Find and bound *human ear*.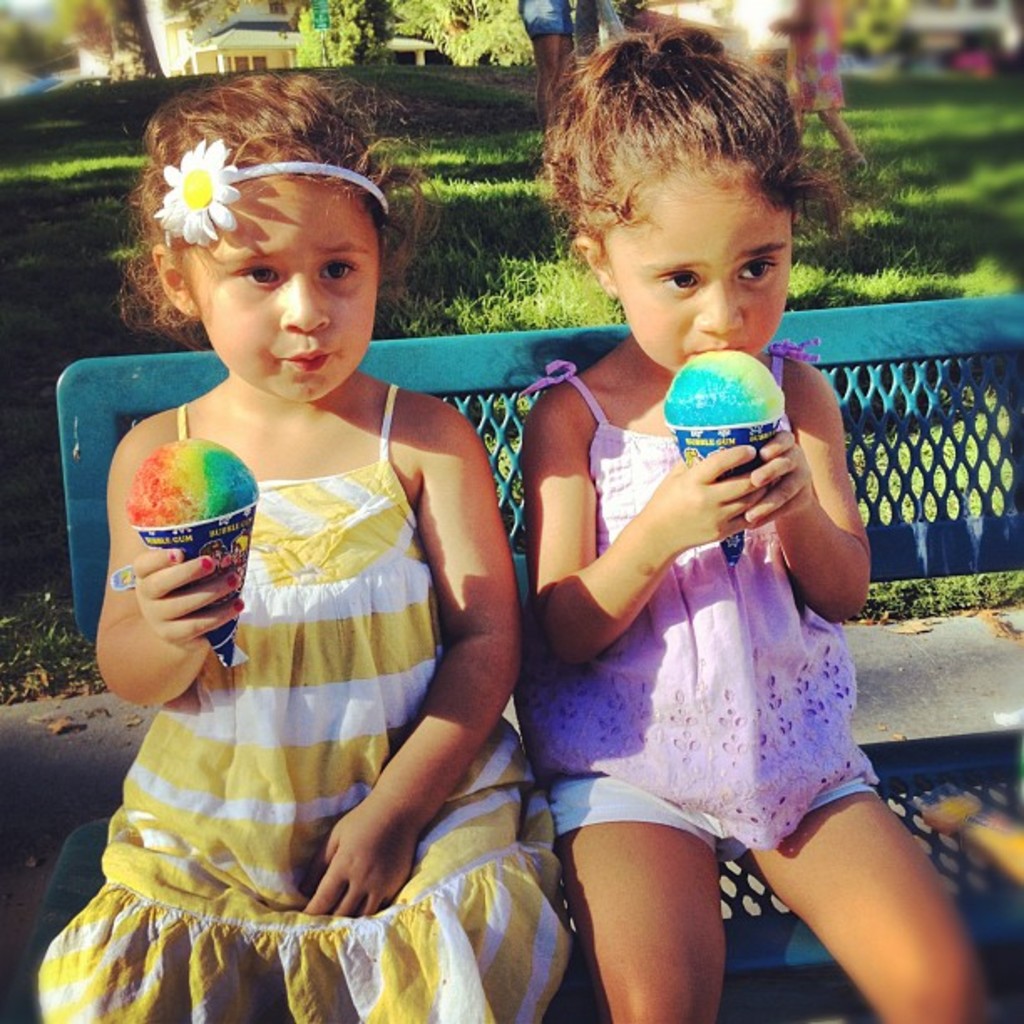
Bound: pyautogui.locateOnScreen(579, 236, 621, 311).
